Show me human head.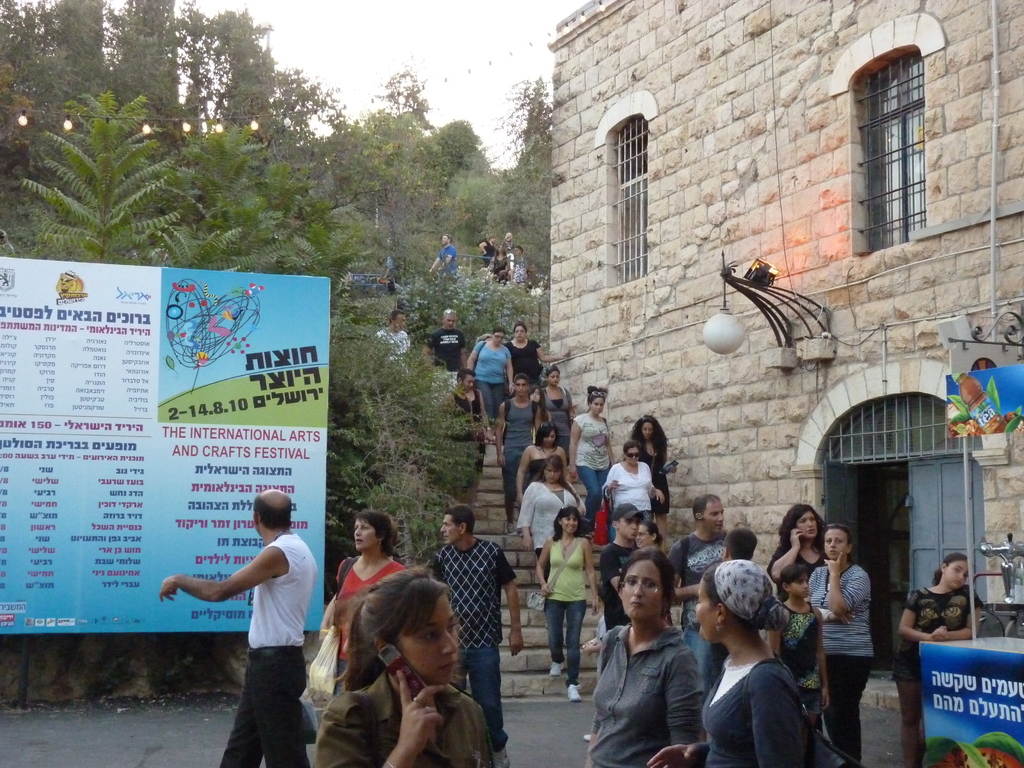
human head is here: (x1=616, y1=550, x2=674, y2=623).
